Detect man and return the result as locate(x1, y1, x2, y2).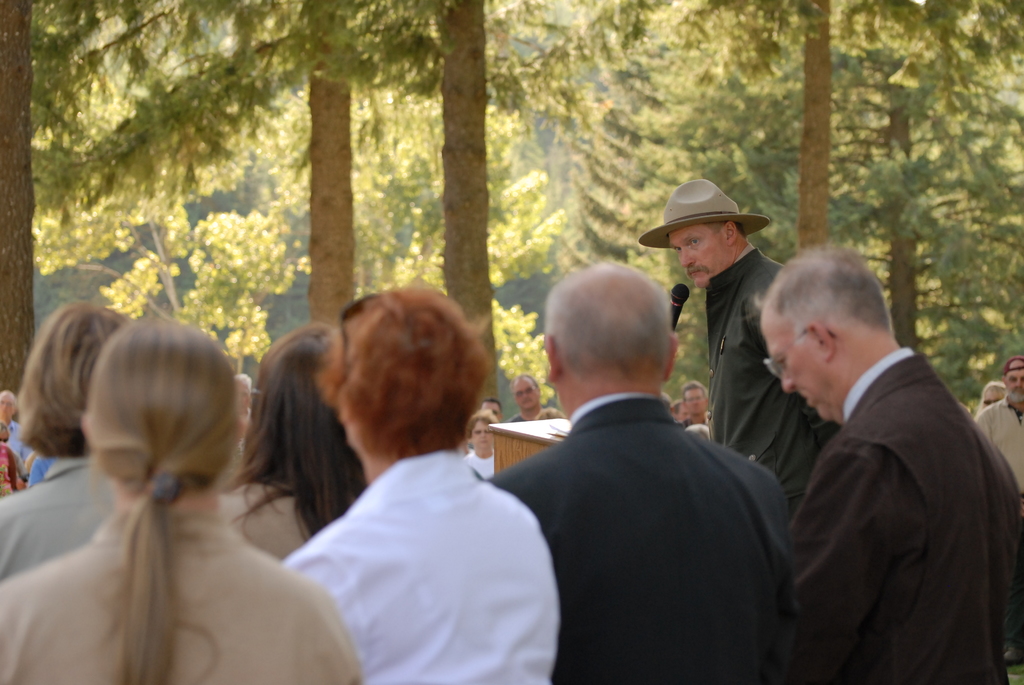
locate(0, 391, 31, 469).
